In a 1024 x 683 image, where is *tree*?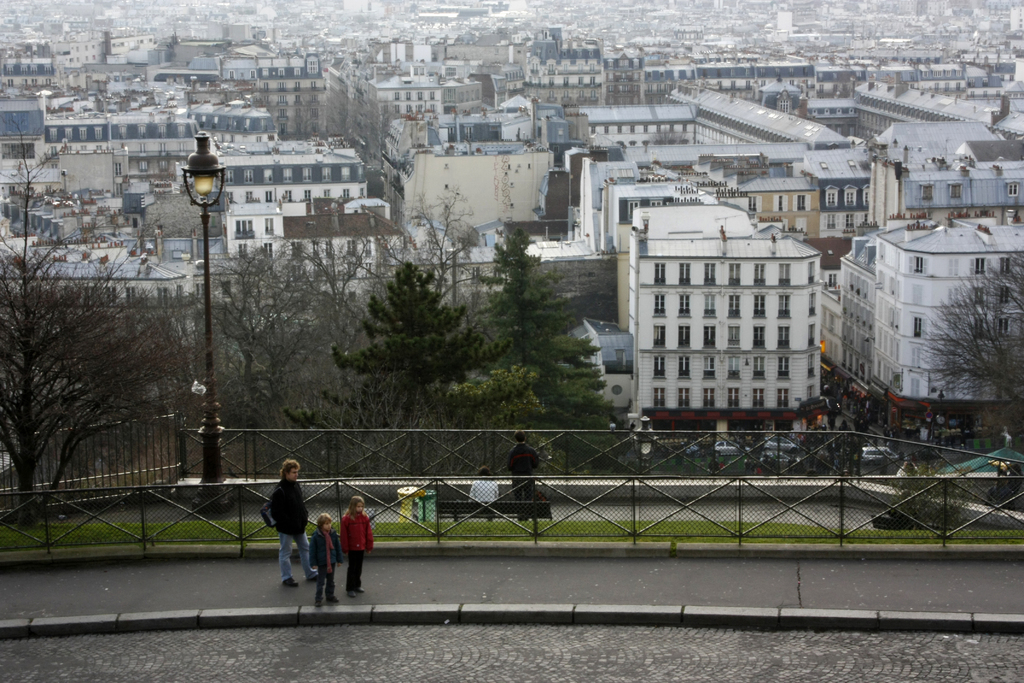
[445, 367, 550, 479].
